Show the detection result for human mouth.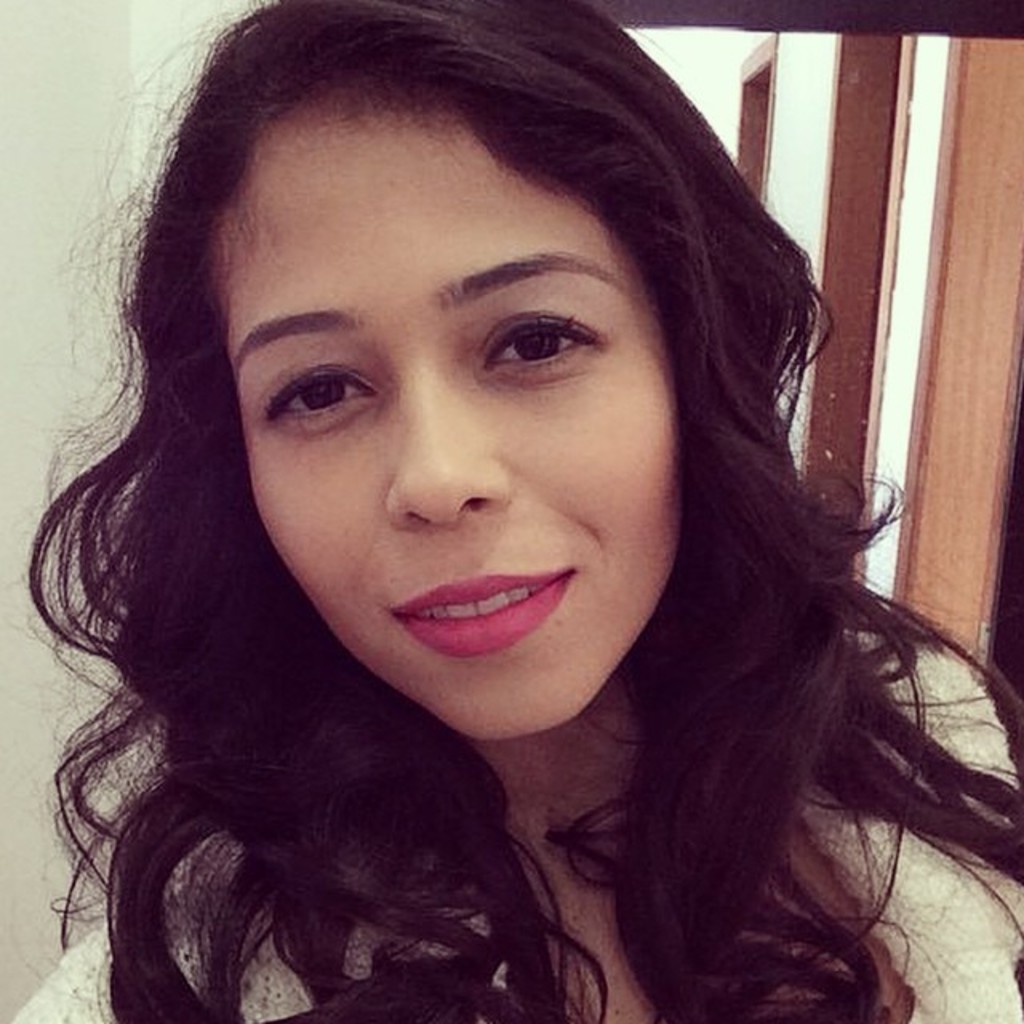
<box>378,563,576,667</box>.
